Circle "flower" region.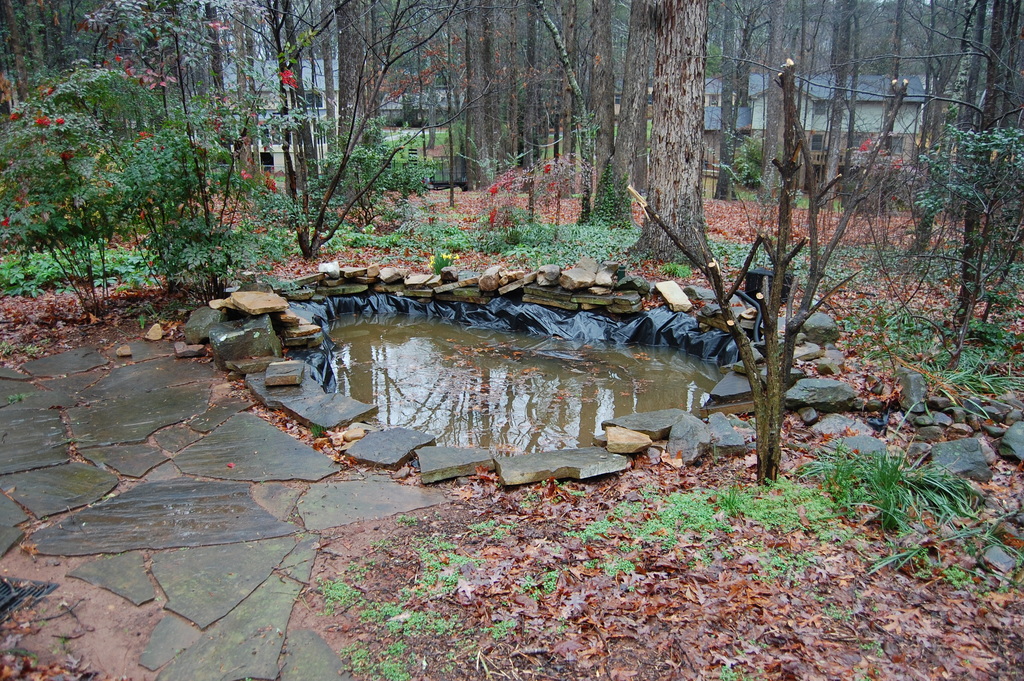
Region: rect(104, 60, 111, 69).
